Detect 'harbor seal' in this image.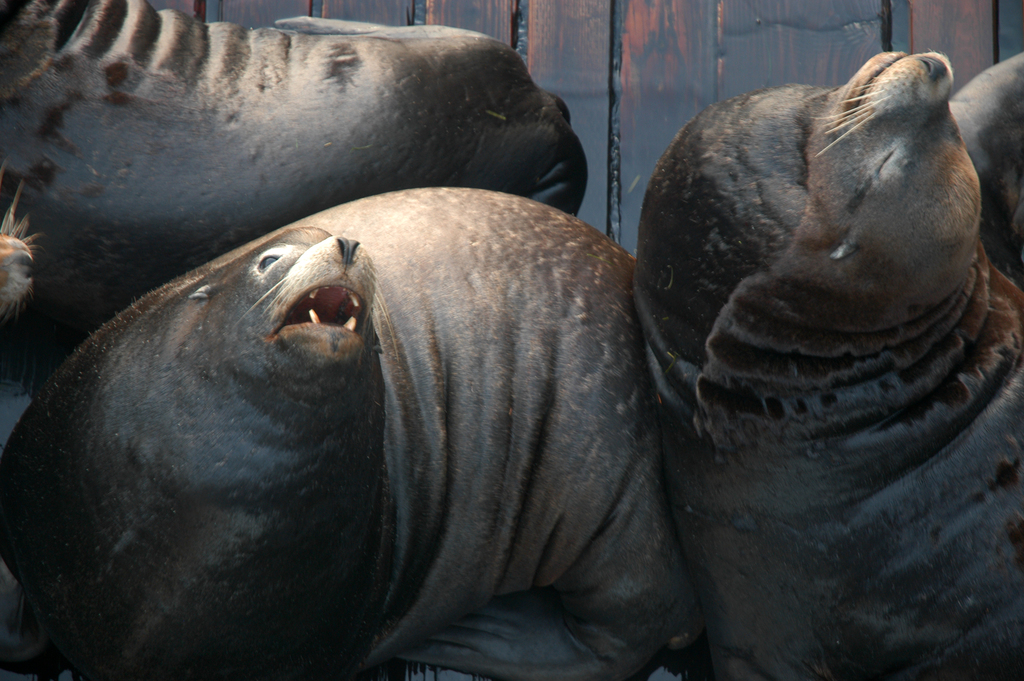
Detection: x1=0, y1=160, x2=722, y2=680.
